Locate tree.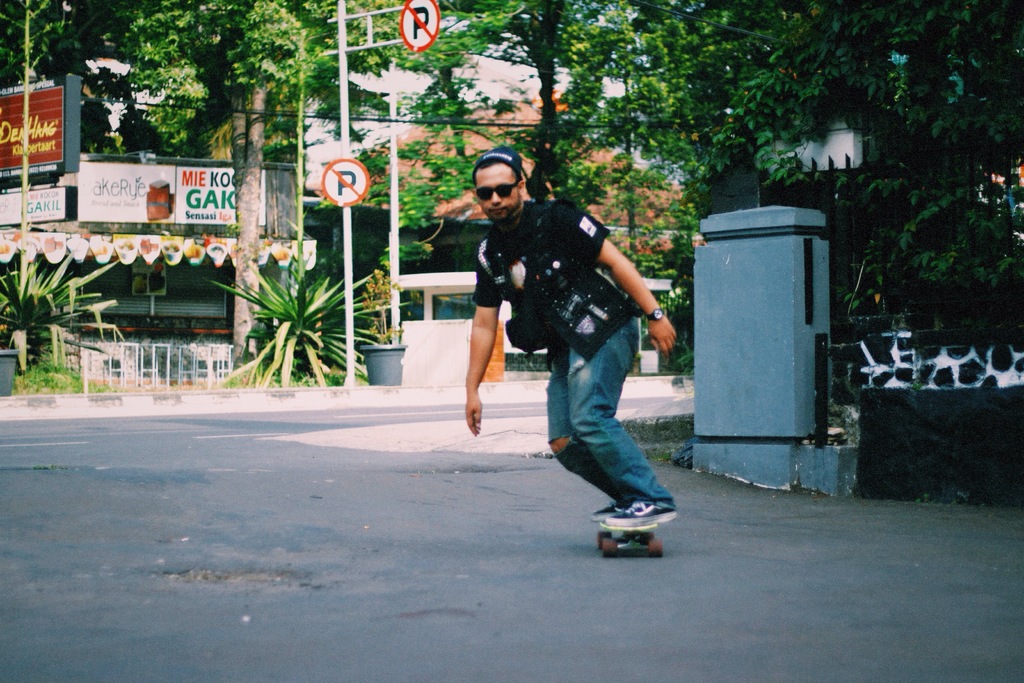
Bounding box: (x1=483, y1=0, x2=669, y2=168).
